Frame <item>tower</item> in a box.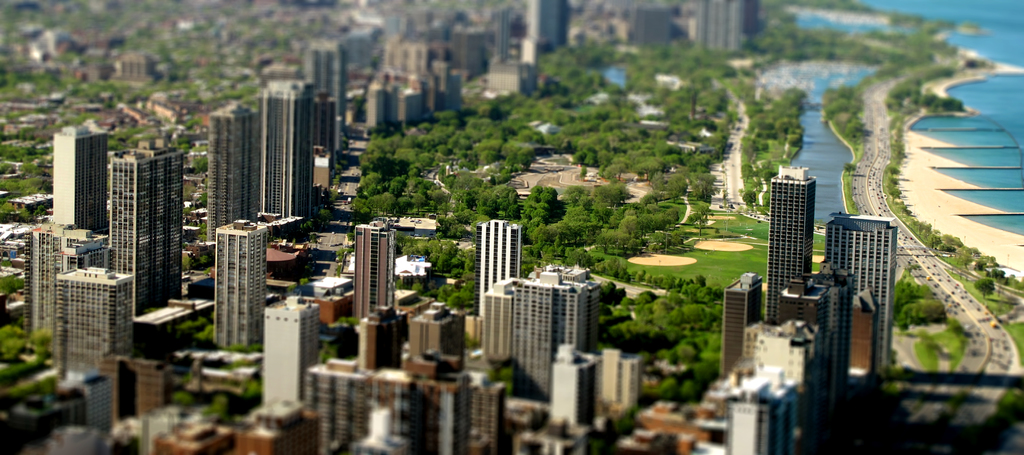
left=397, top=305, right=463, bottom=395.
